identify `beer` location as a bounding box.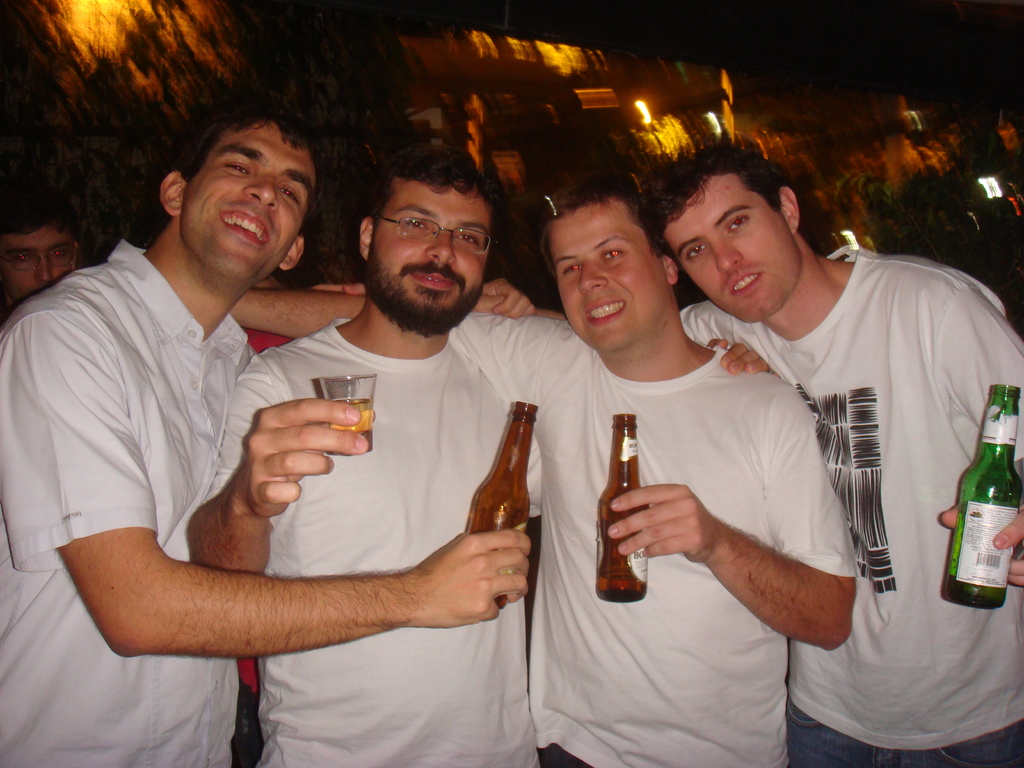
[466,399,540,609].
